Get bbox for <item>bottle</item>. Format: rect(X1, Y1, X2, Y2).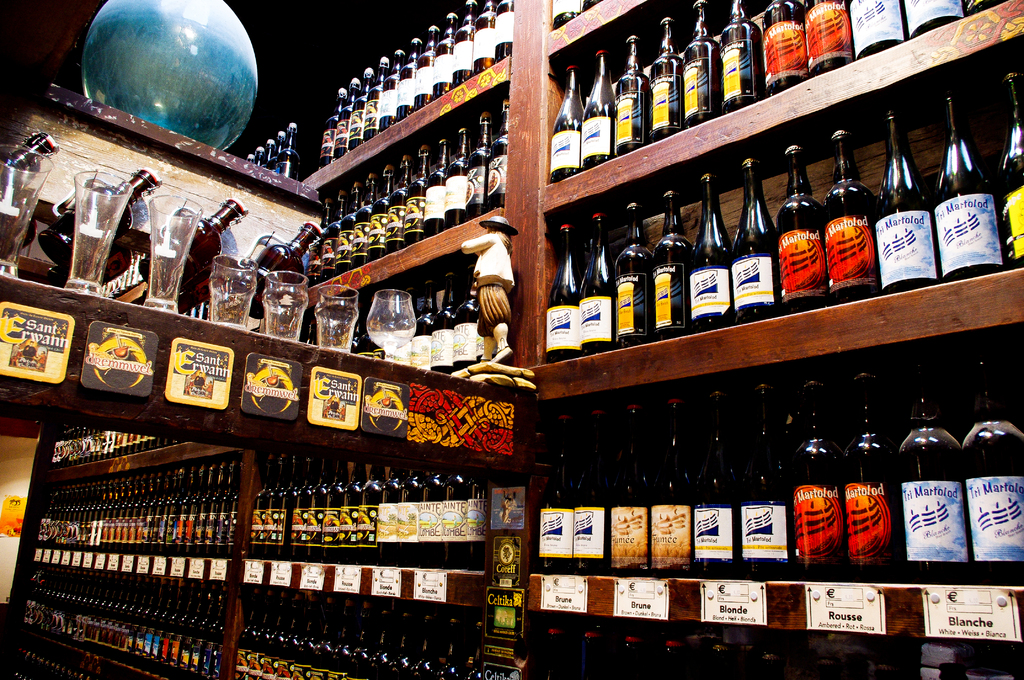
rect(268, 129, 283, 177).
